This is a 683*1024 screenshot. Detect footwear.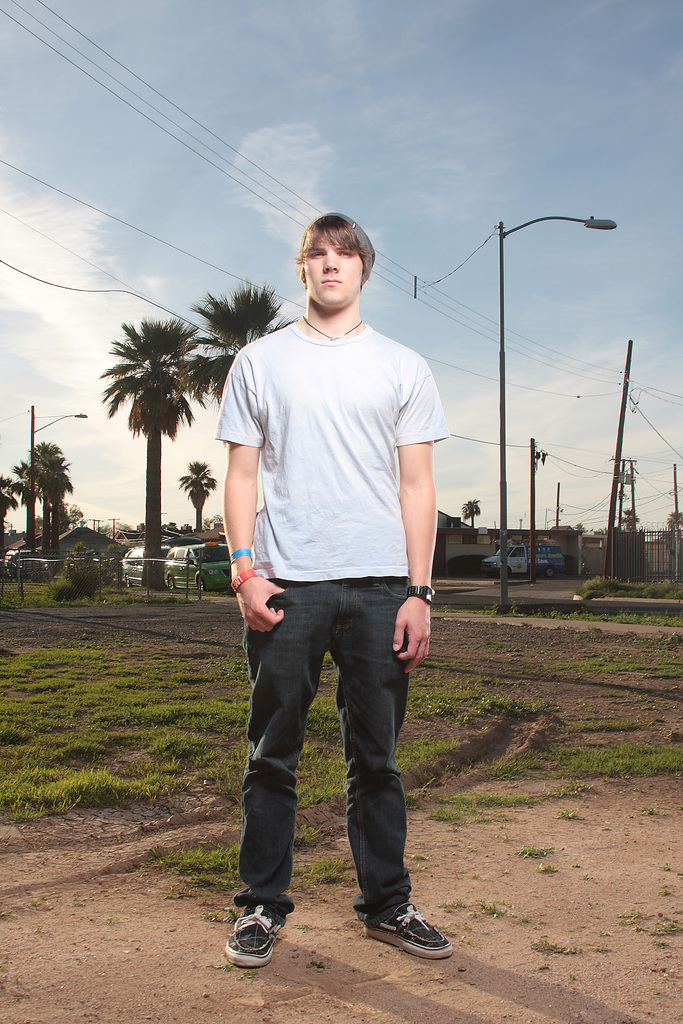
pyautogui.locateOnScreen(356, 903, 457, 959).
